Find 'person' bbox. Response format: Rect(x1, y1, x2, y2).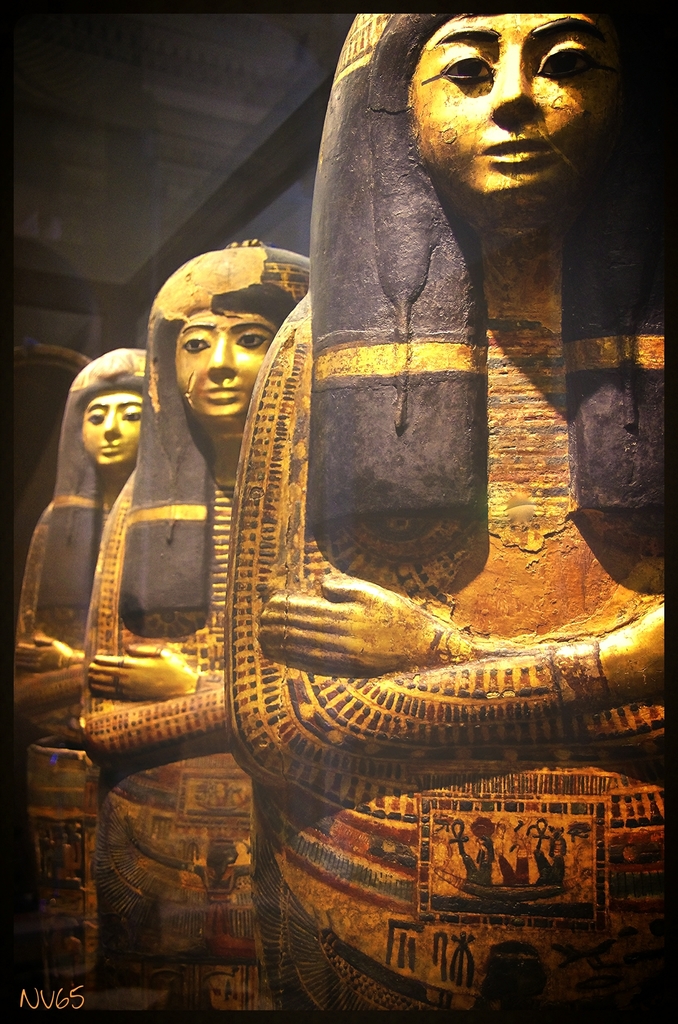
Rect(6, 341, 148, 1023).
